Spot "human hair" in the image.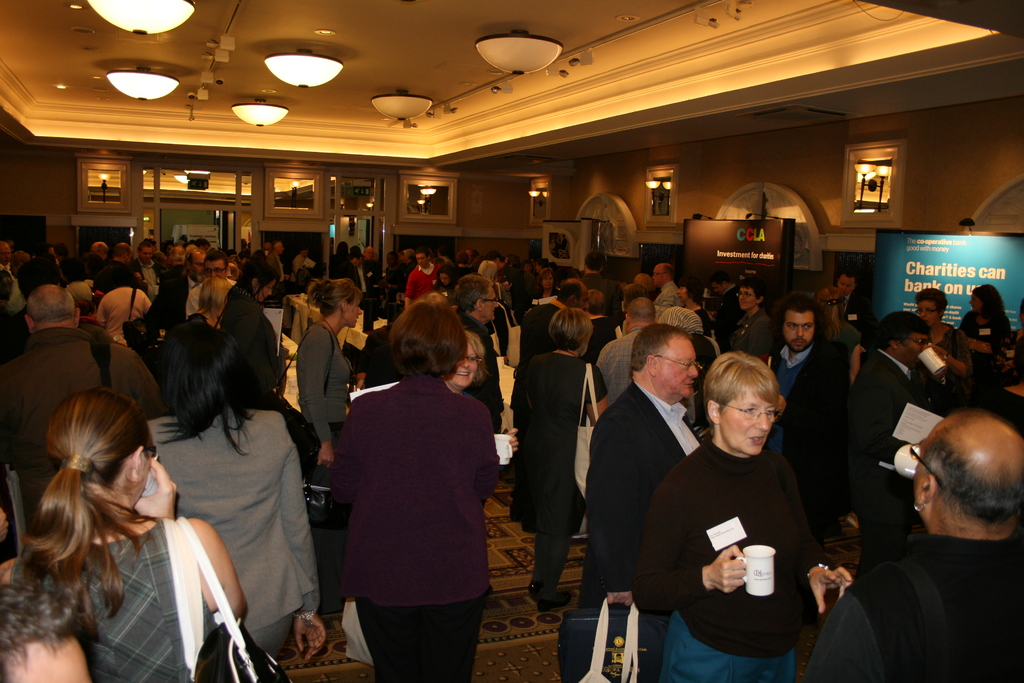
"human hair" found at 660 264 678 281.
